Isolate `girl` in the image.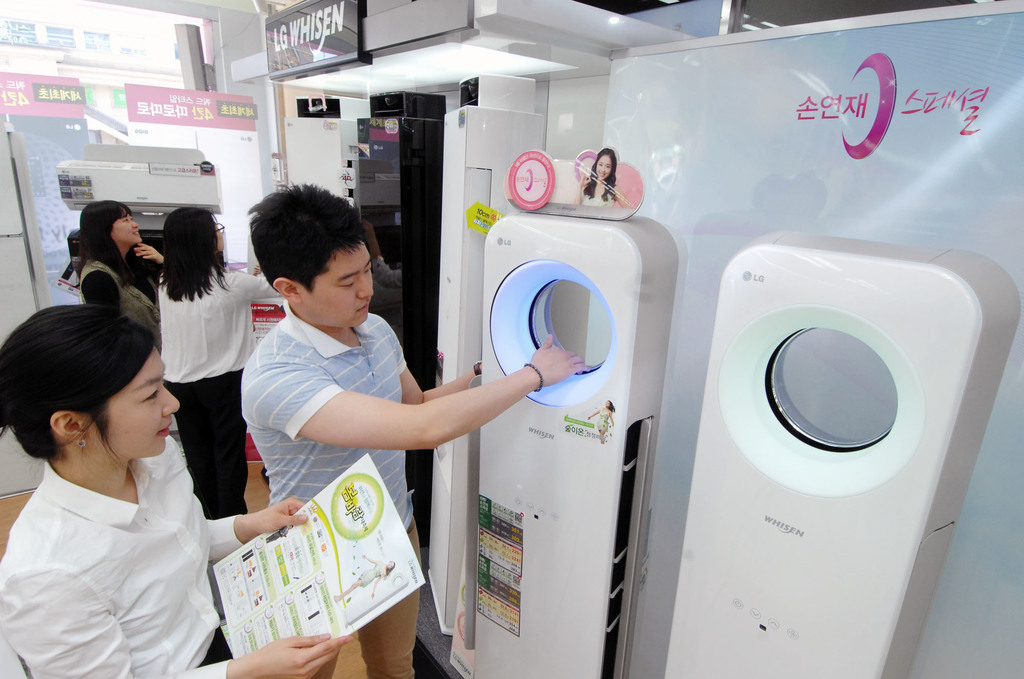
Isolated region: [left=151, top=196, right=269, bottom=521].
